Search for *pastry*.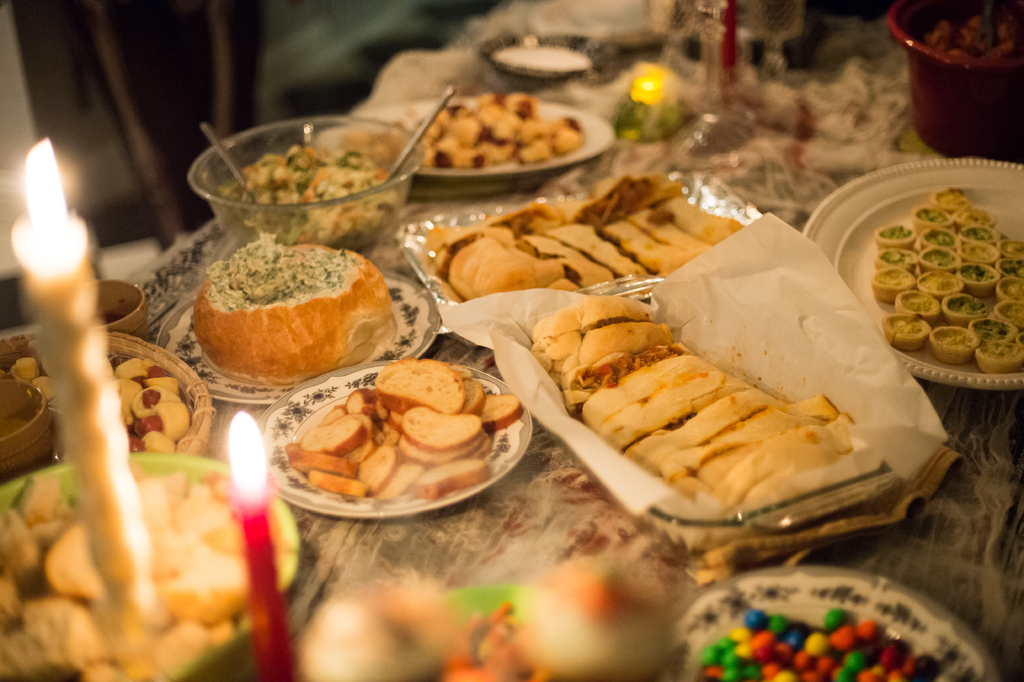
Found at left=917, top=276, right=963, bottom=303.
